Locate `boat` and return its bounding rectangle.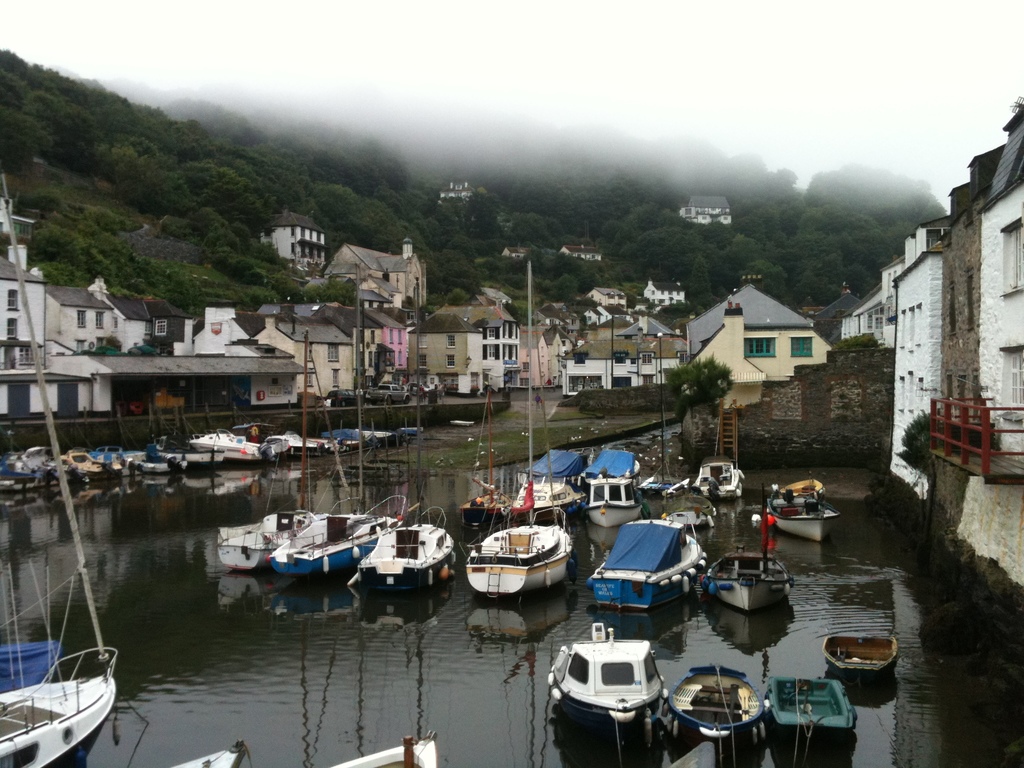
crop(14, 437, 62, 497).
